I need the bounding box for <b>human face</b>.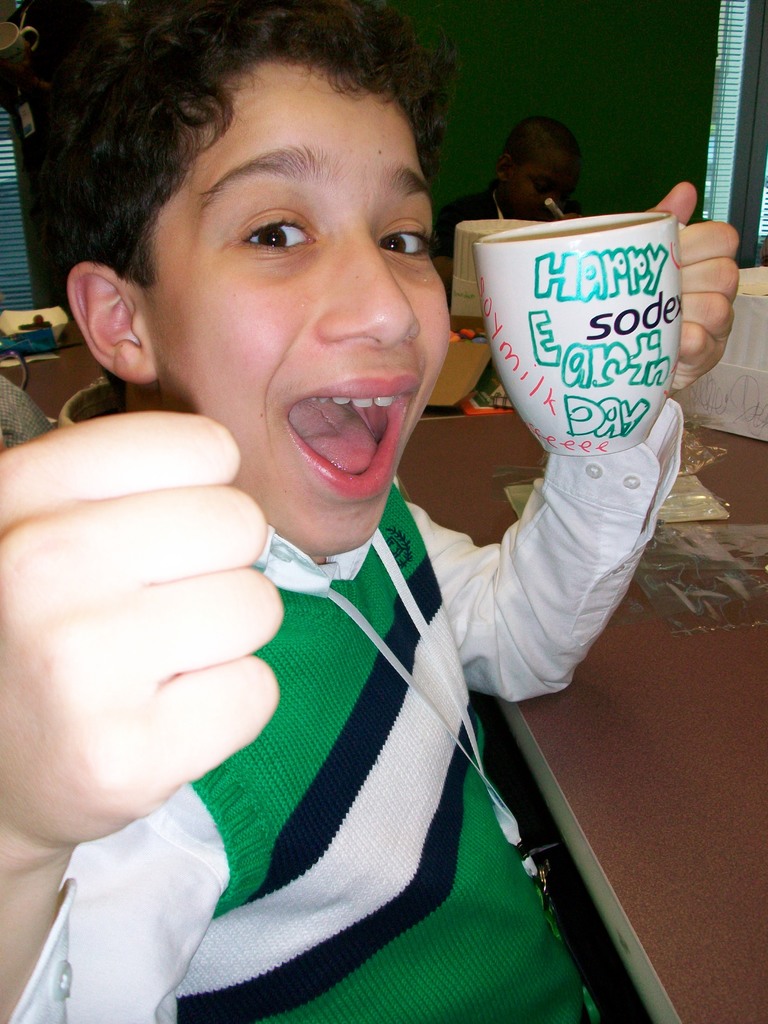
Here it is: 510 132 591 223.
